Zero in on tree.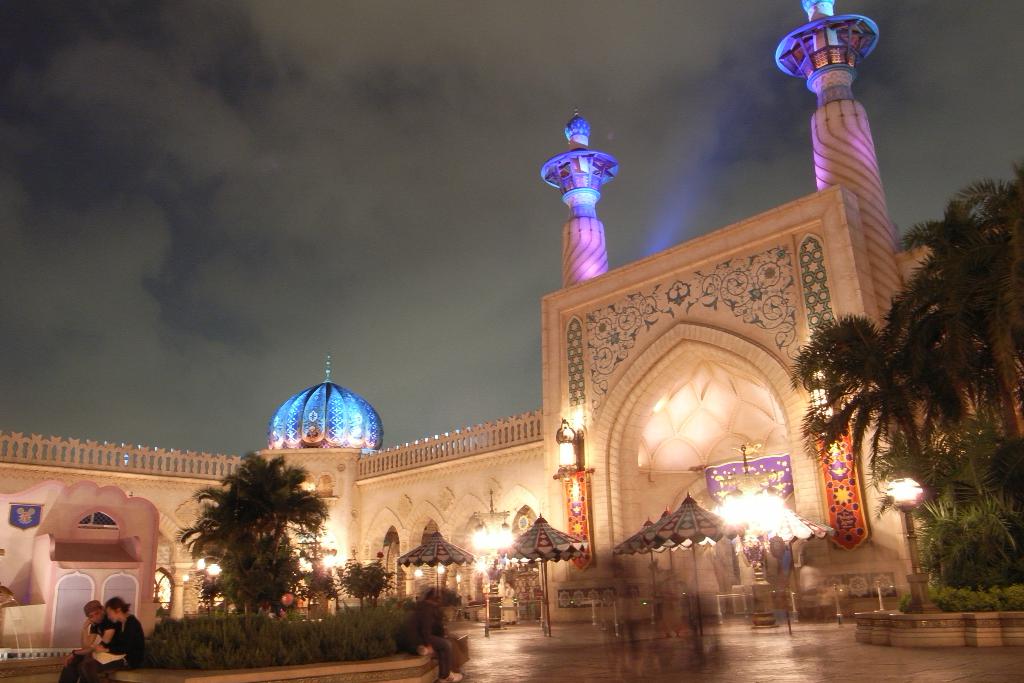
Zeroed in: select_region(165, 443, 328, 616).
